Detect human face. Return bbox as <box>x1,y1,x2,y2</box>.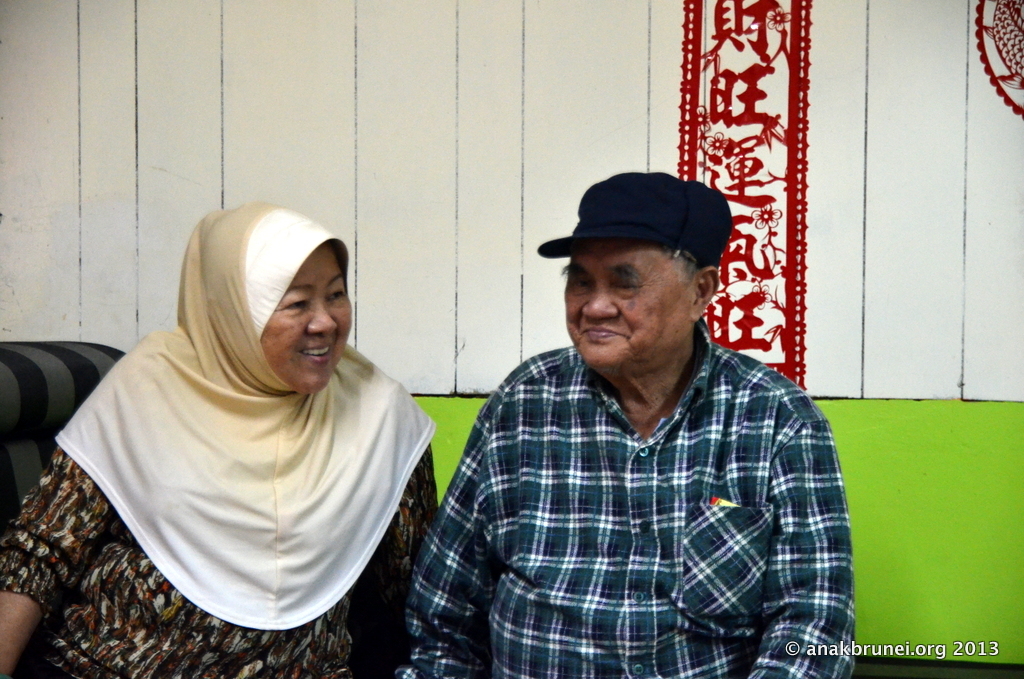
<box>565,242,695,367</box>.
